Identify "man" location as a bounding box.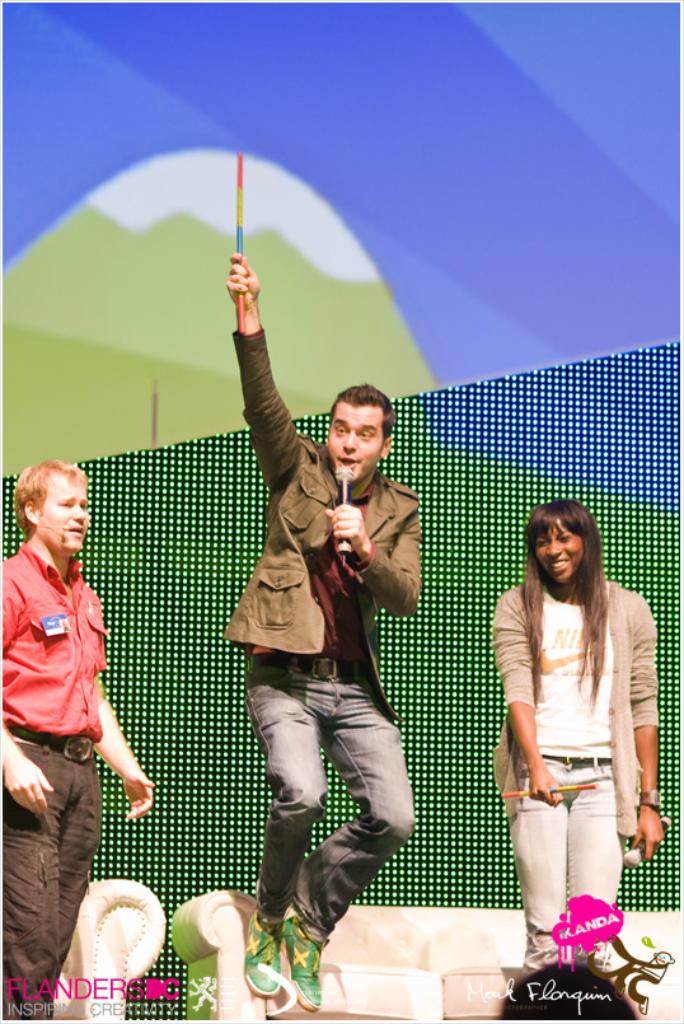
bbox=[3, 416, 145, 978].
